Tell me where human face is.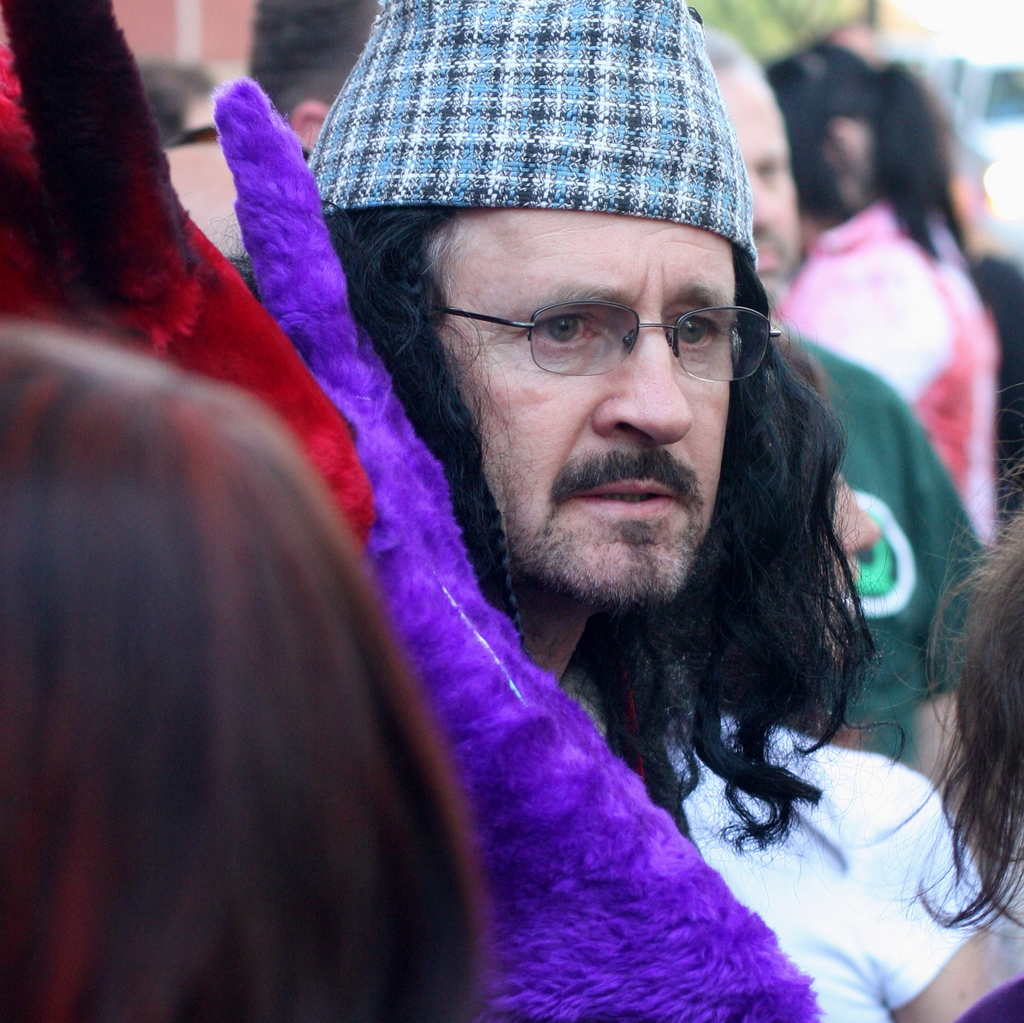
human face is at locate(438, 210, 744, 621).
